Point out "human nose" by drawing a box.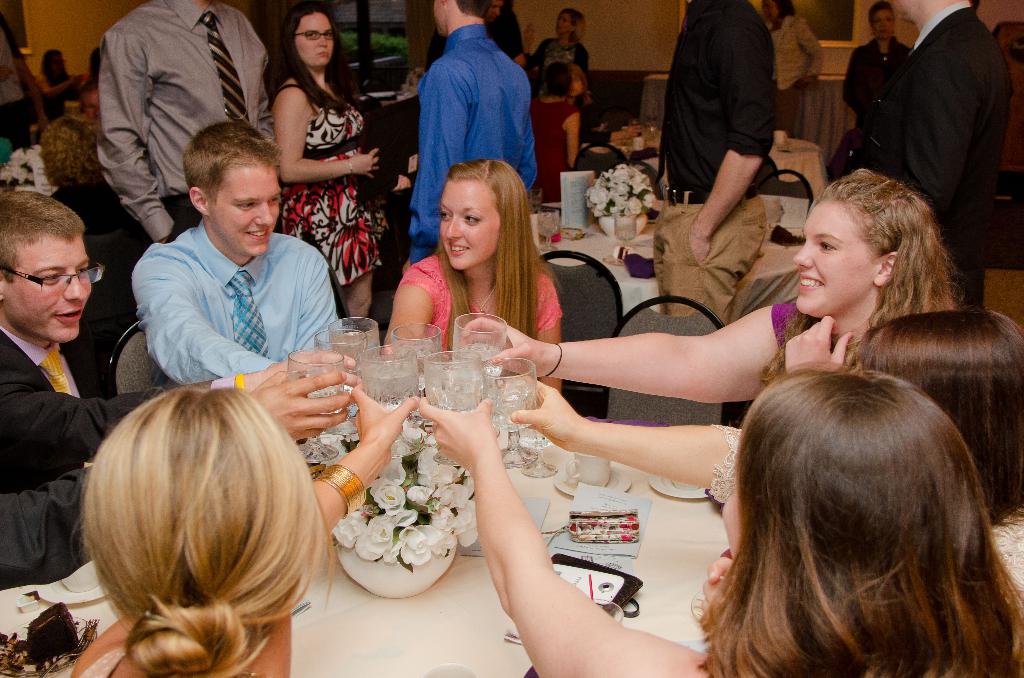
[445, 210, 460, 240].
